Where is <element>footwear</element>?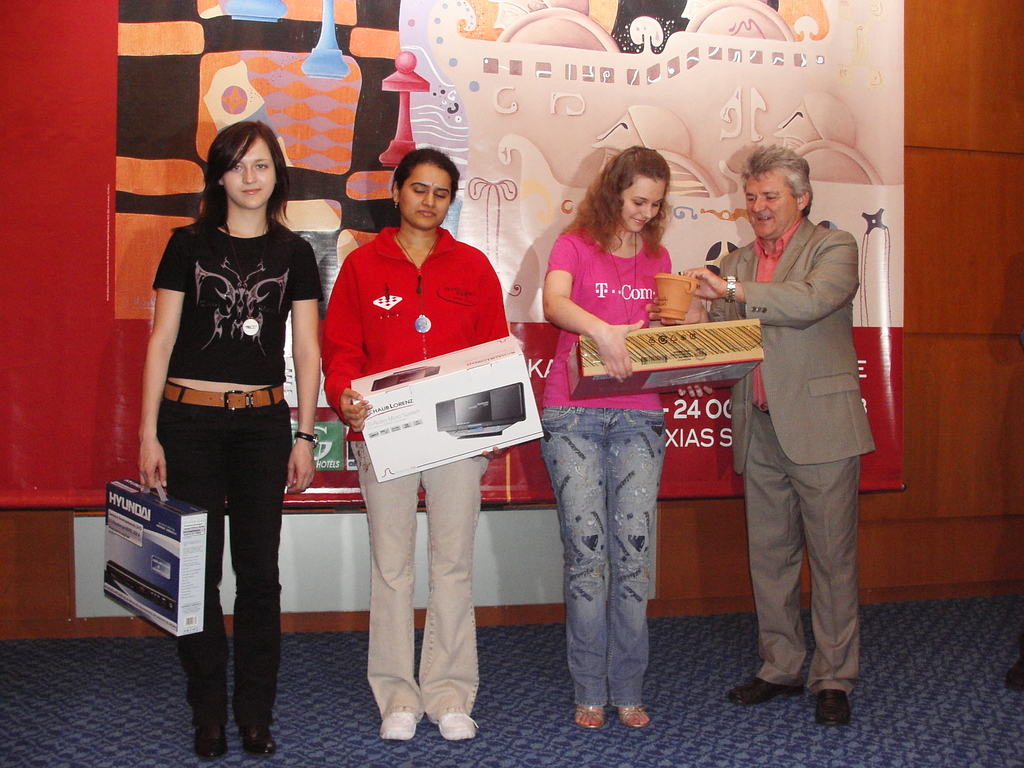
x1=808 y1=686 x2=855 y2=730.
